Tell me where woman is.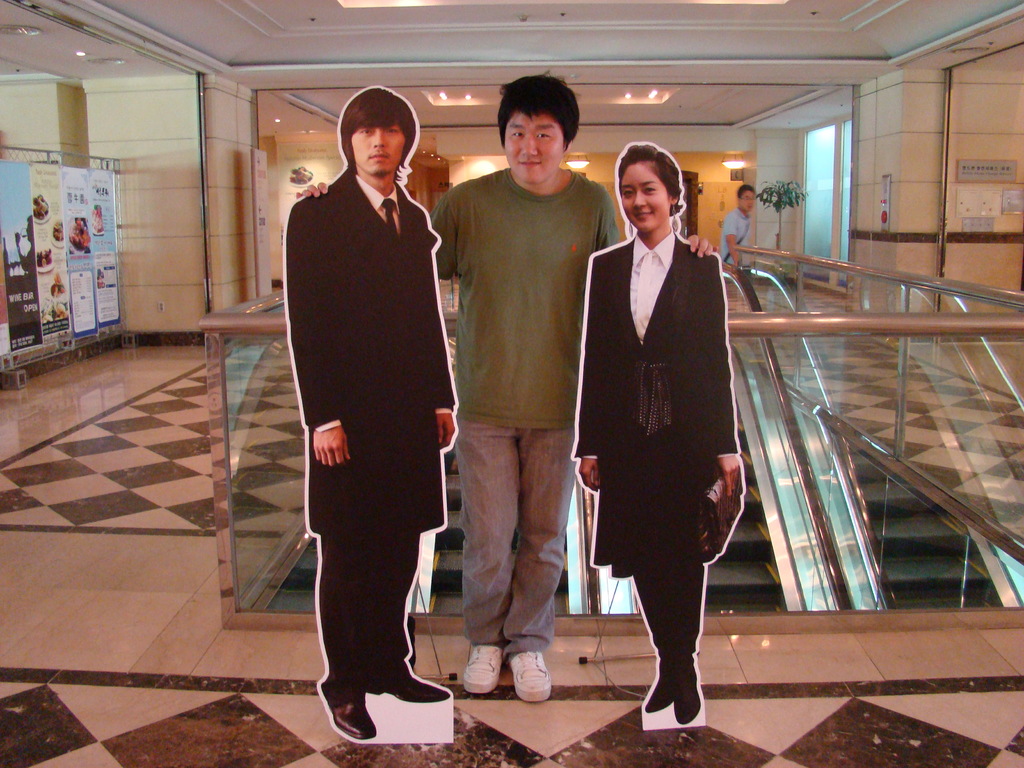
woman is at bbox=(574, 141, 742, 714).
